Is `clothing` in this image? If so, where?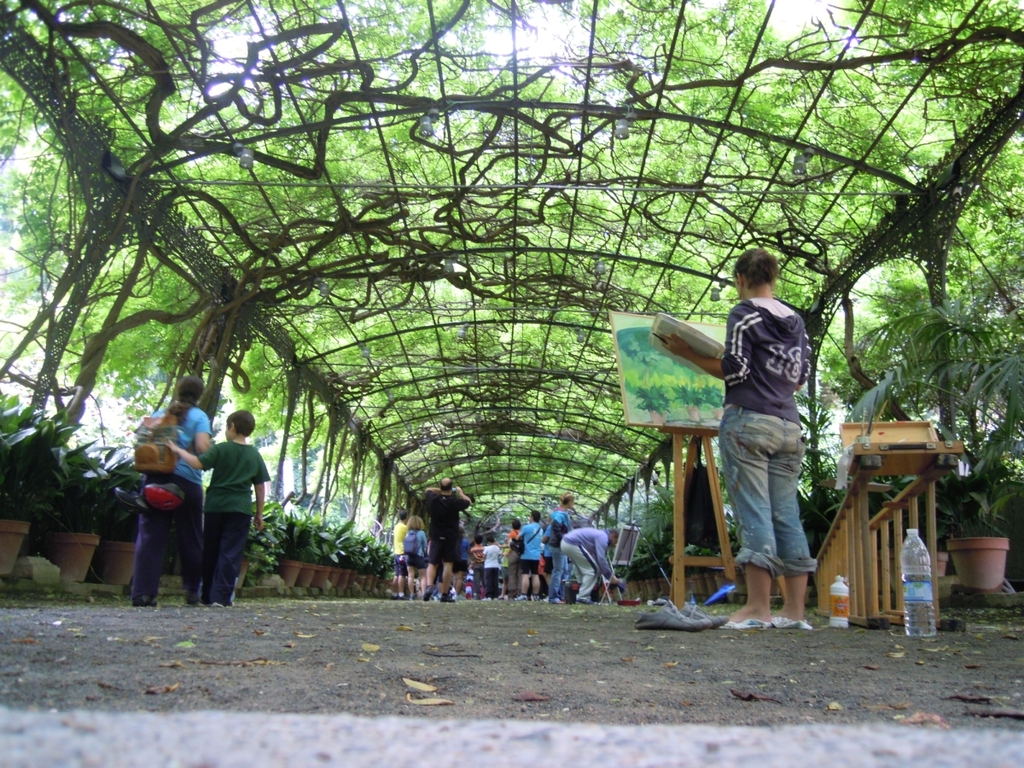
Yes, at (132,403,229,598).
